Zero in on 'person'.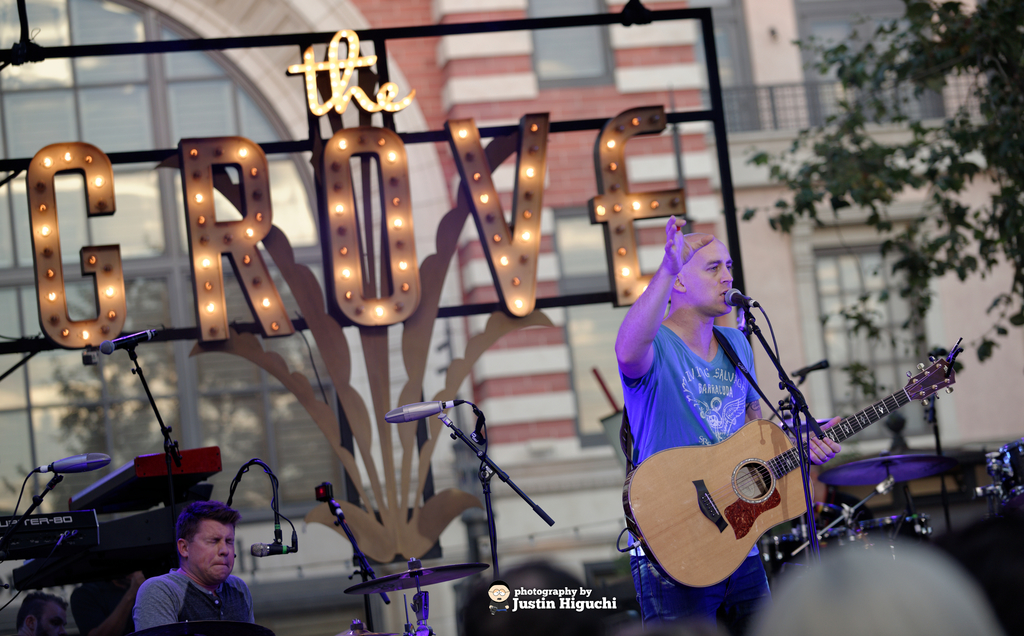
Zeroed in: <box>64,575,148,635</box>.
